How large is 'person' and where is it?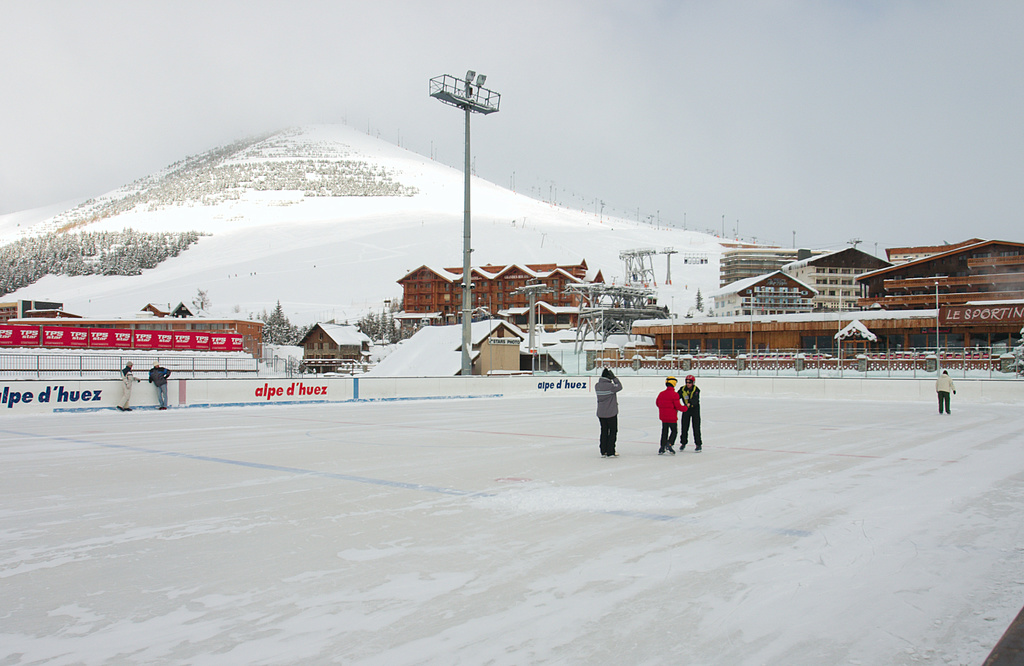
Bounding box: region(593, 366, 625, 456).
